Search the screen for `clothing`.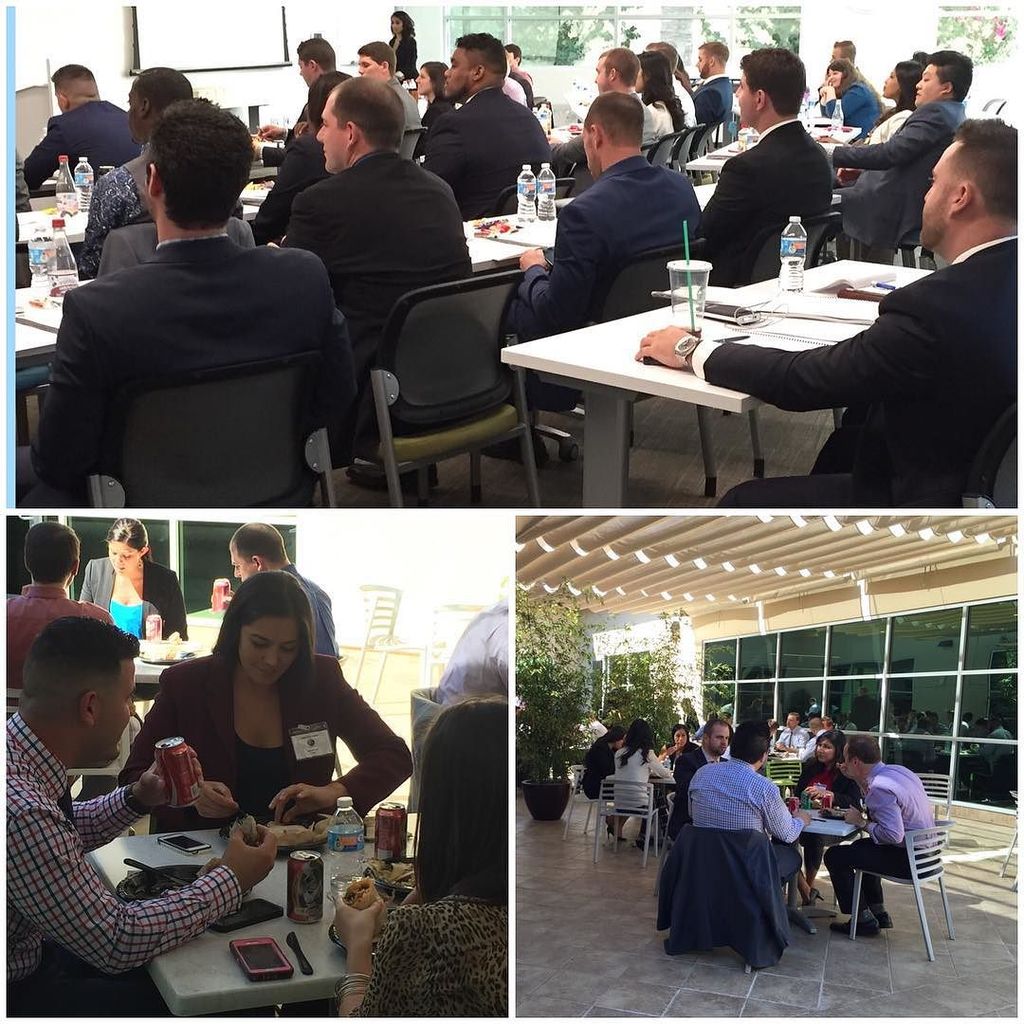
Found at bbox=(0, 714, 240, 1015).
